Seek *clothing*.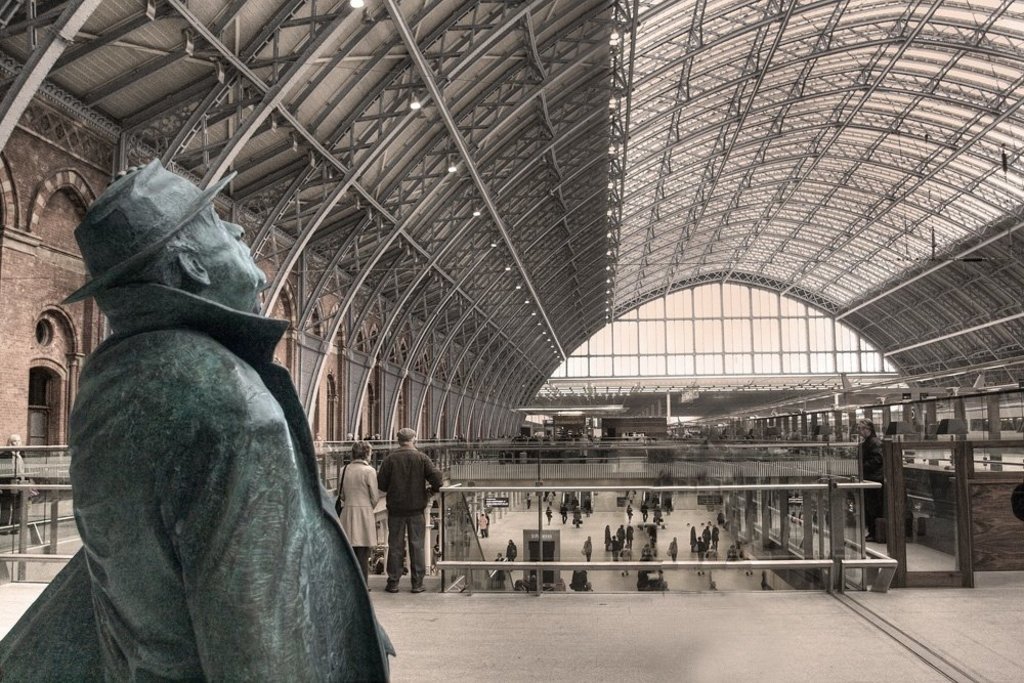
bbox=[45, 162, 373, 682].
